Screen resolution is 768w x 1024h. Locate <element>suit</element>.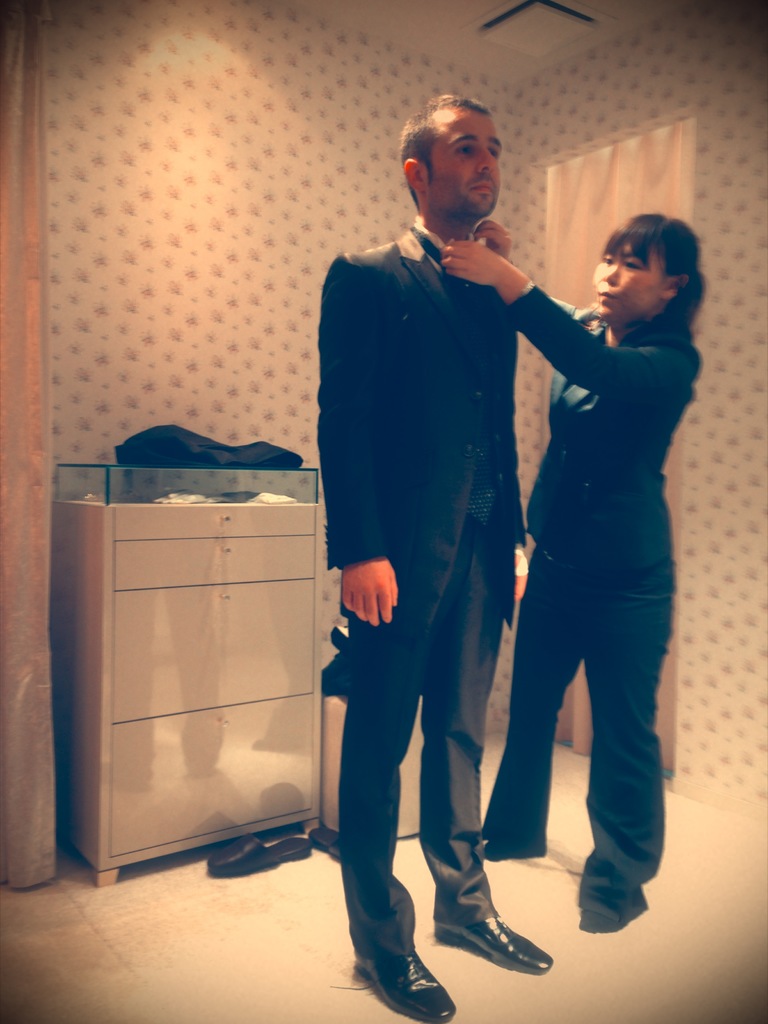
(481, 280, 705, 903).
